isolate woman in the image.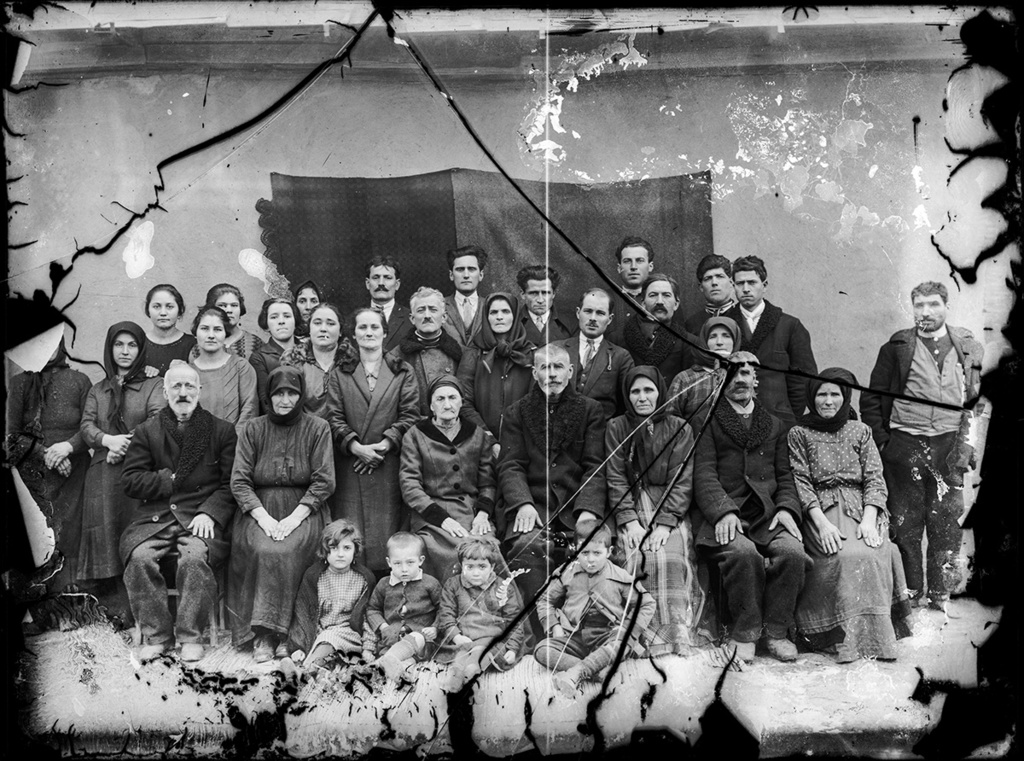
Isolated region: <region>403, 383, 498, 582</region>.
